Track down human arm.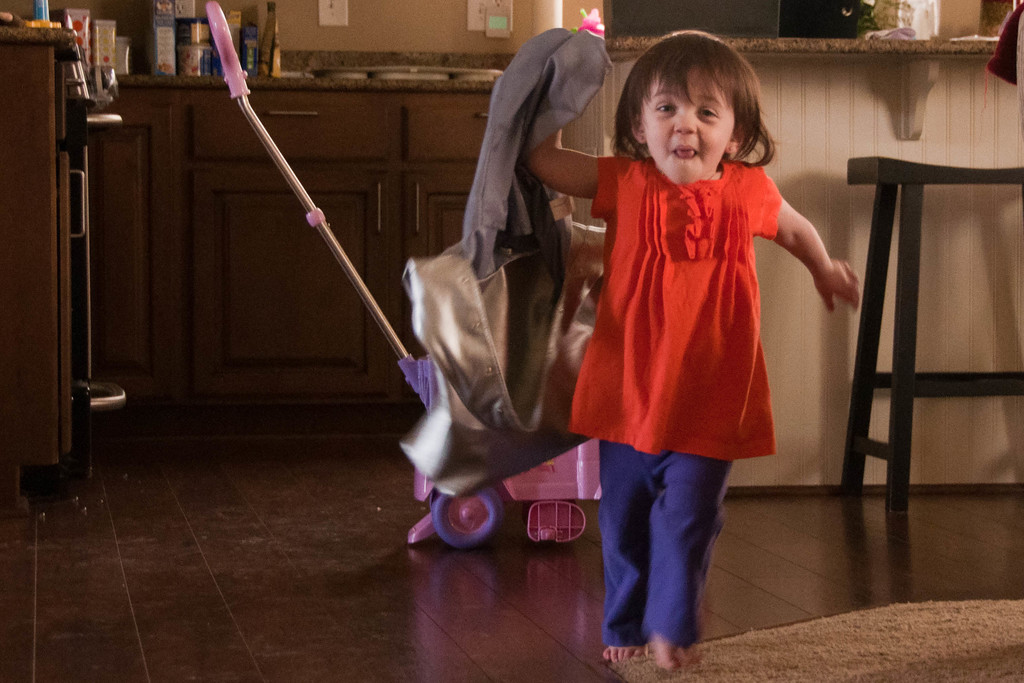
Tracked to 533, 25, 627, 201.
